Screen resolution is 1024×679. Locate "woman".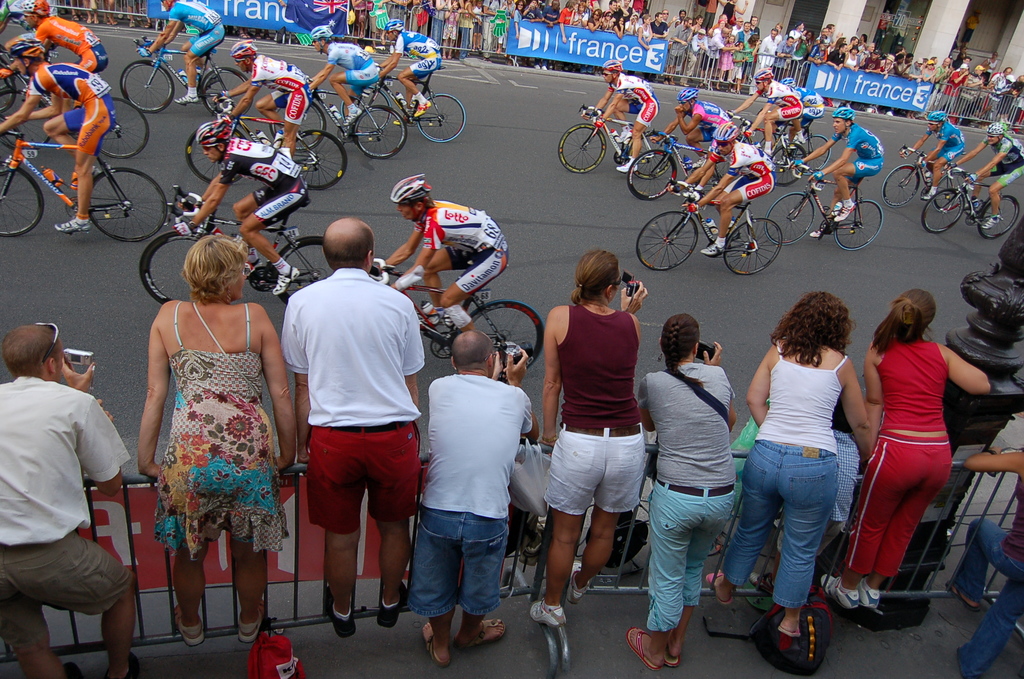
<bbox>125, 200, 292, 619</bbox>.
